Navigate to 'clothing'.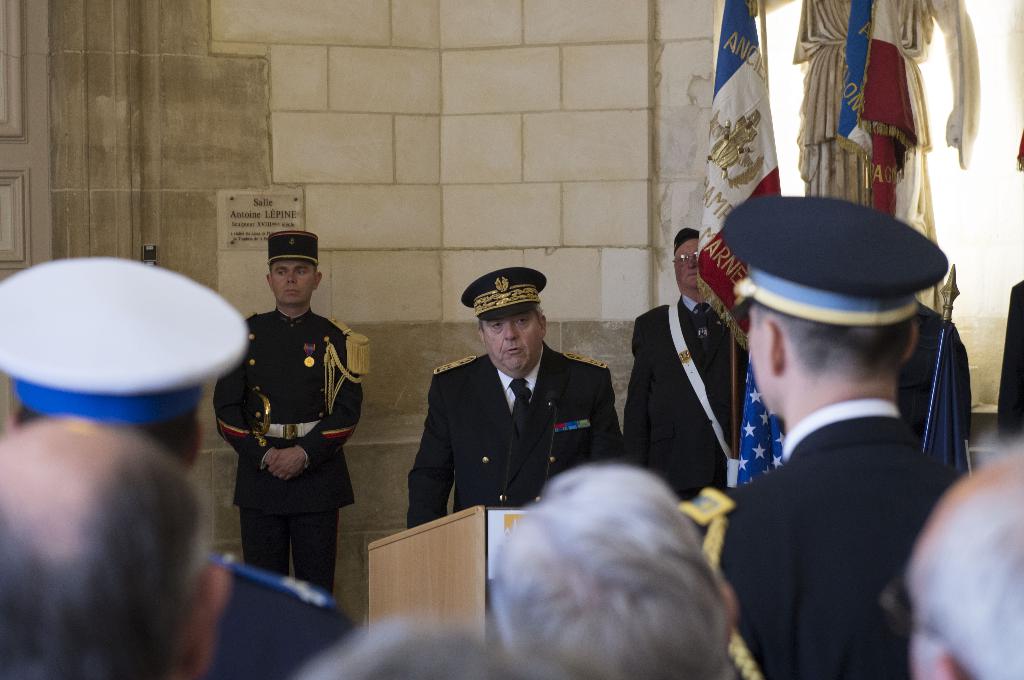
Navigation target: (402,341,627,522).
